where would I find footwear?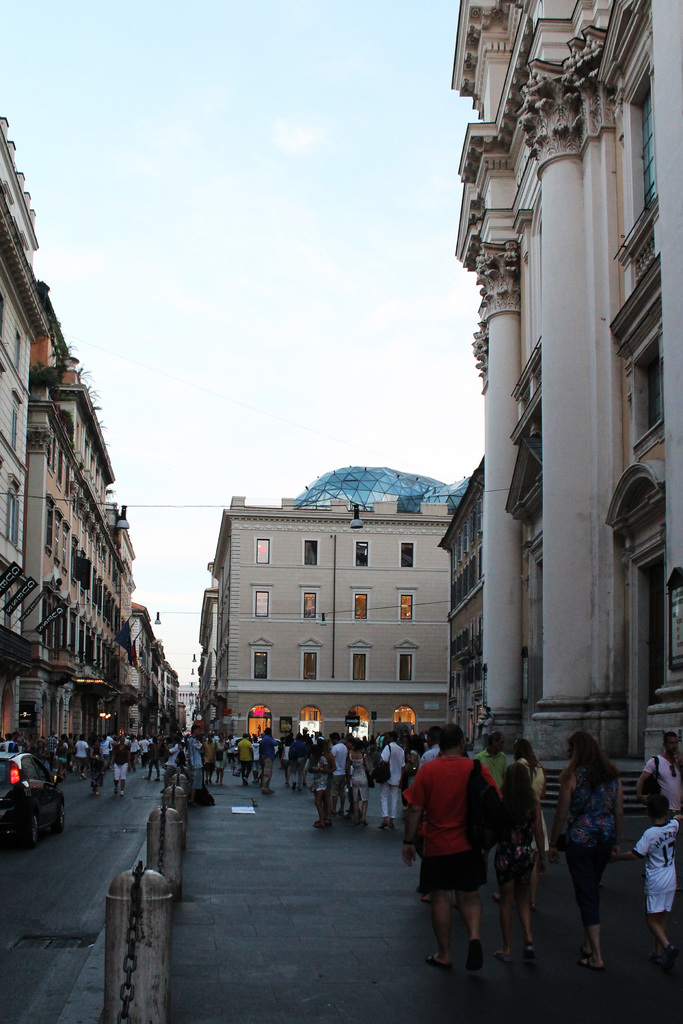
At box=[588, 951, 614, 977].
